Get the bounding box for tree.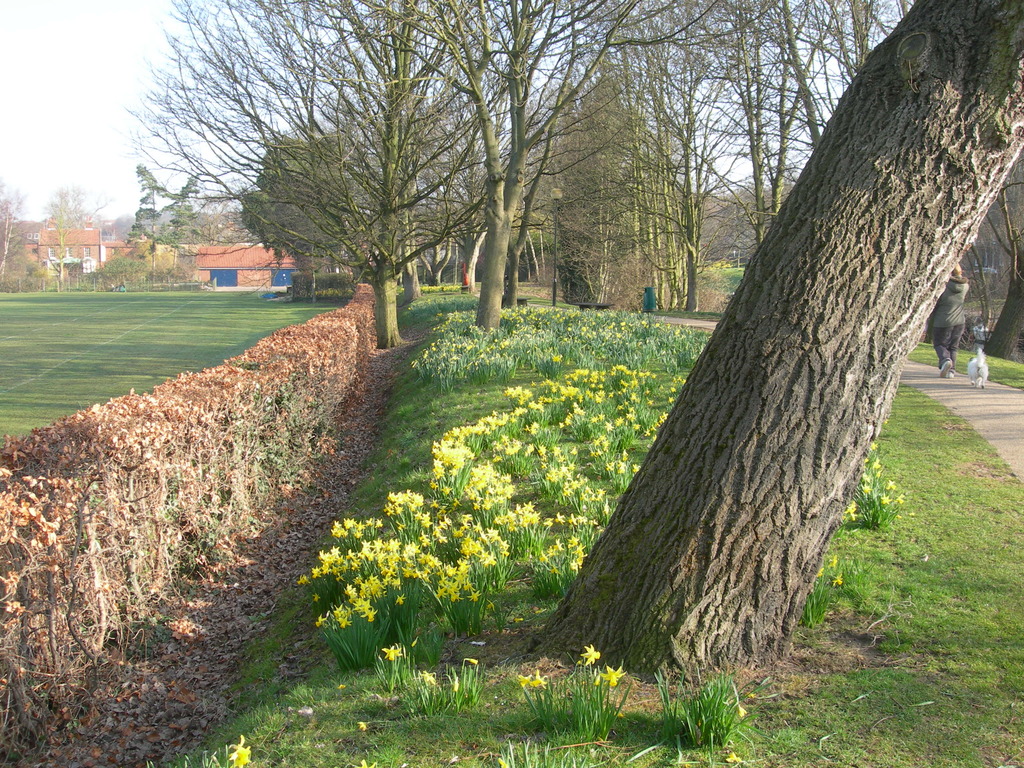
128/162/200/253.
